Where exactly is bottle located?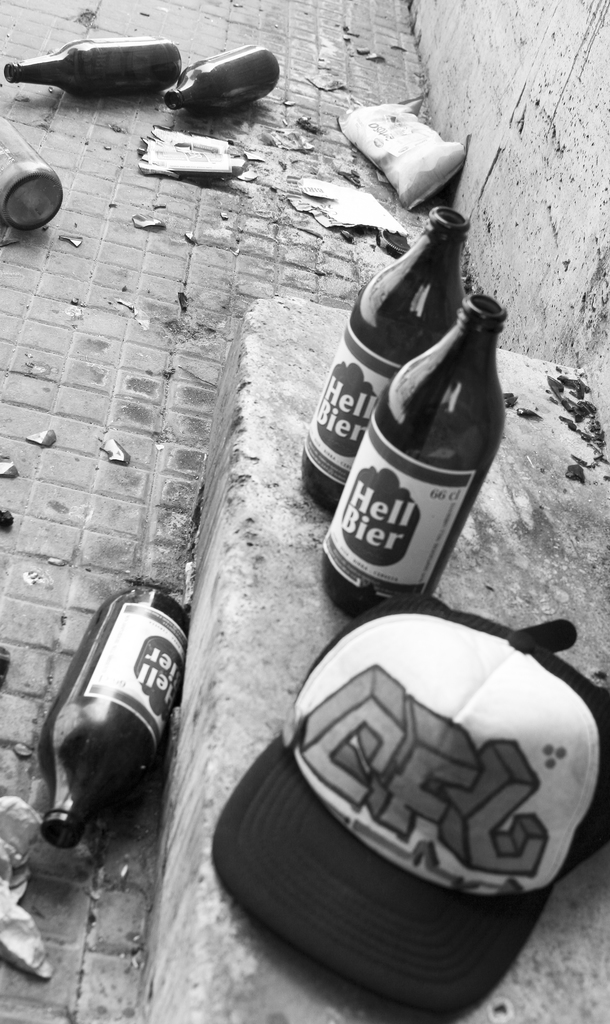
Its bounding box is box(297, 209, 470, 514).
